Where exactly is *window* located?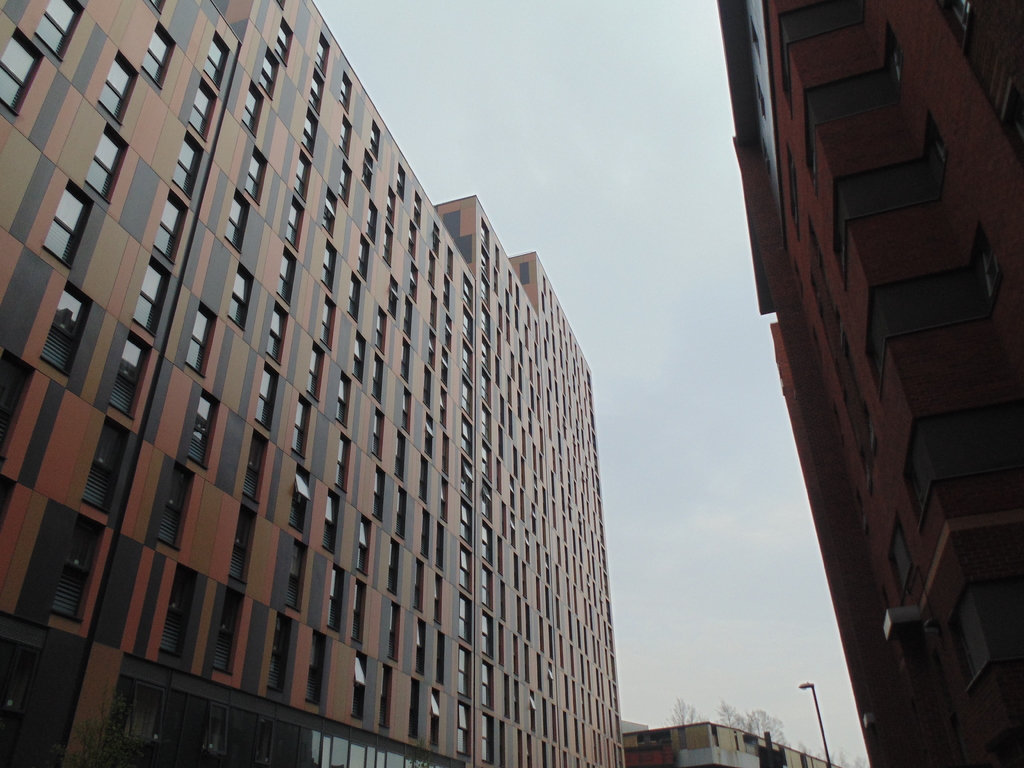
Its bounding box is <box>394,490,408,536</box>.
